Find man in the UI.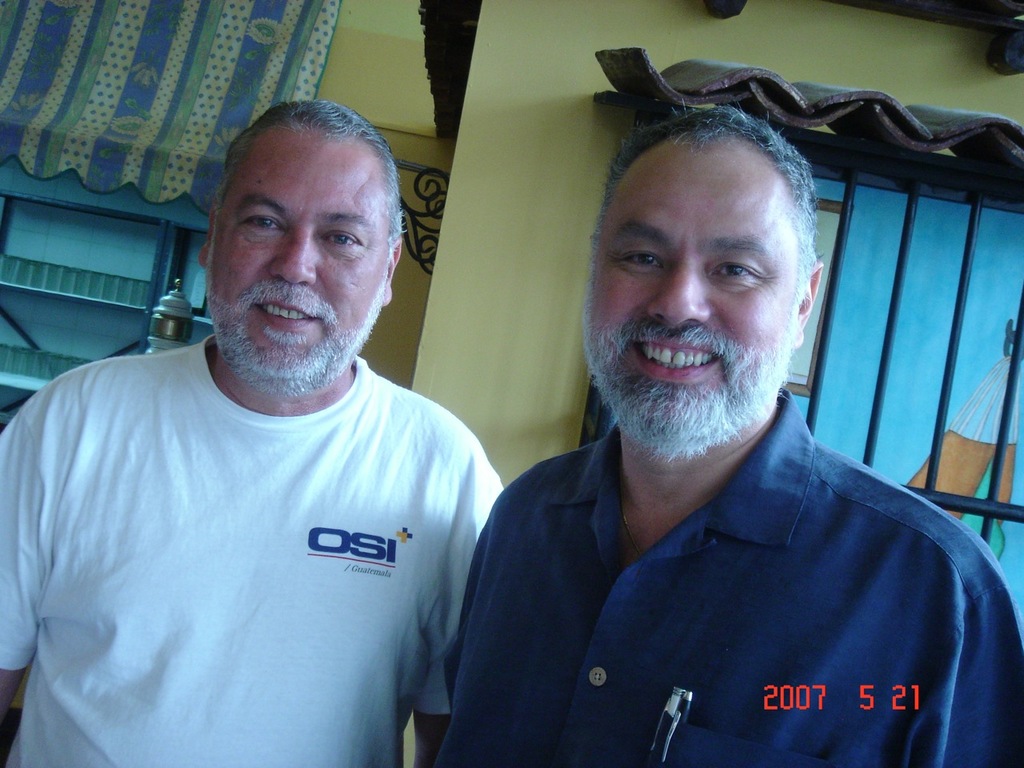
UI element at left=403, top=80, right=1023, bottom=740.
